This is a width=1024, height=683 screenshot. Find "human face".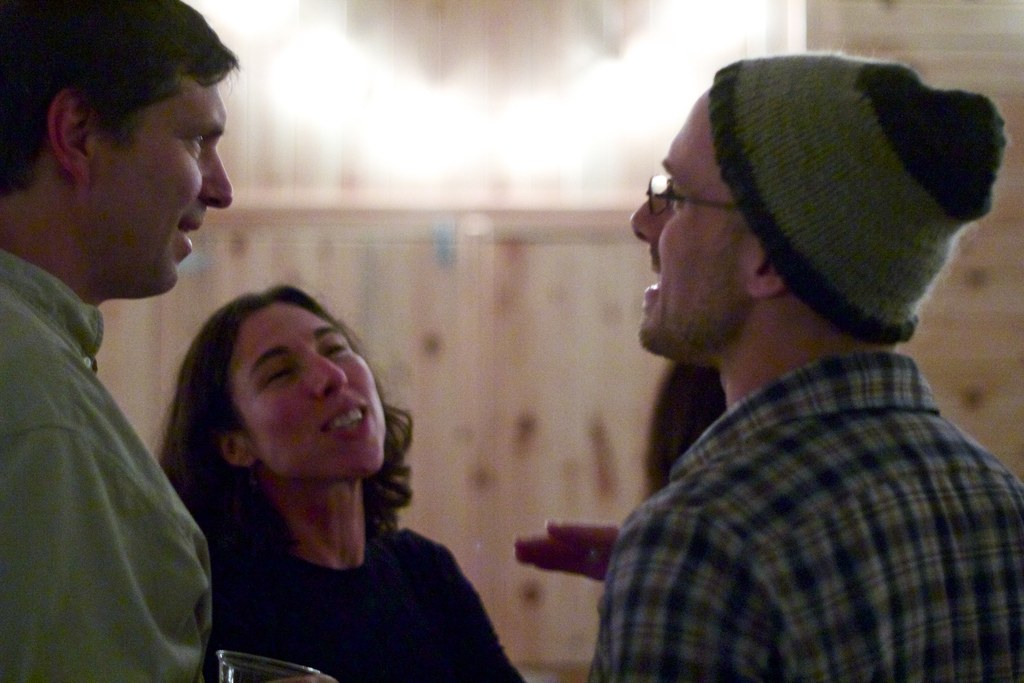
Bounding box: 630/95/760/358.
